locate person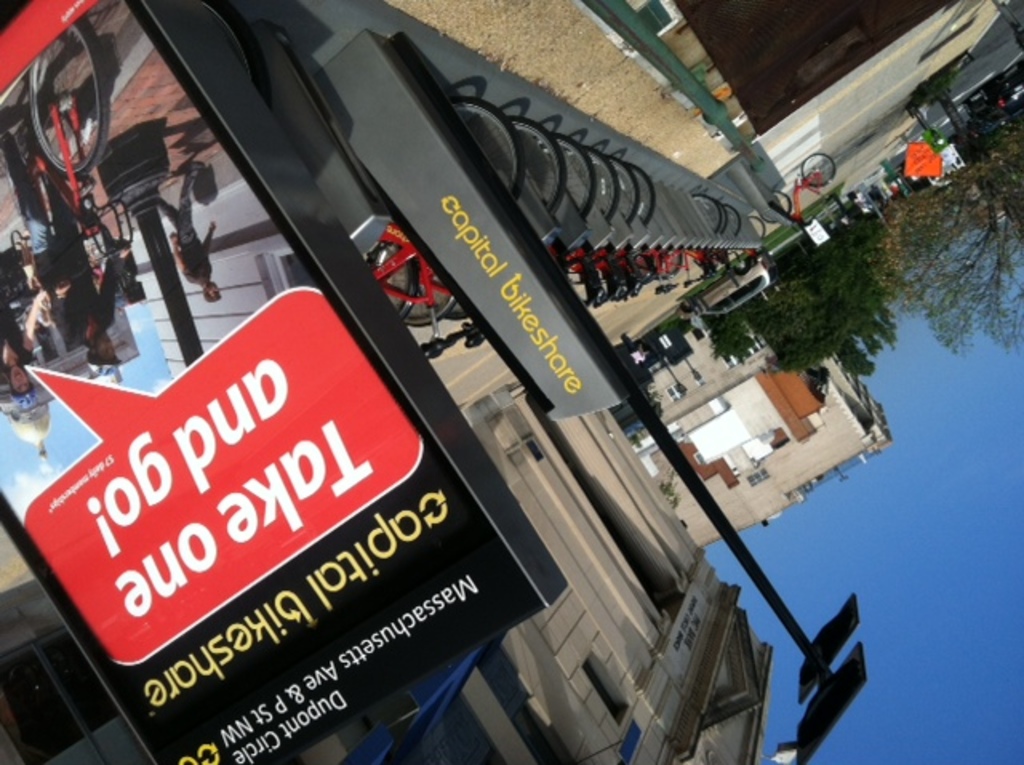
[x1=149, y1=155, x2=222, y2=301]
